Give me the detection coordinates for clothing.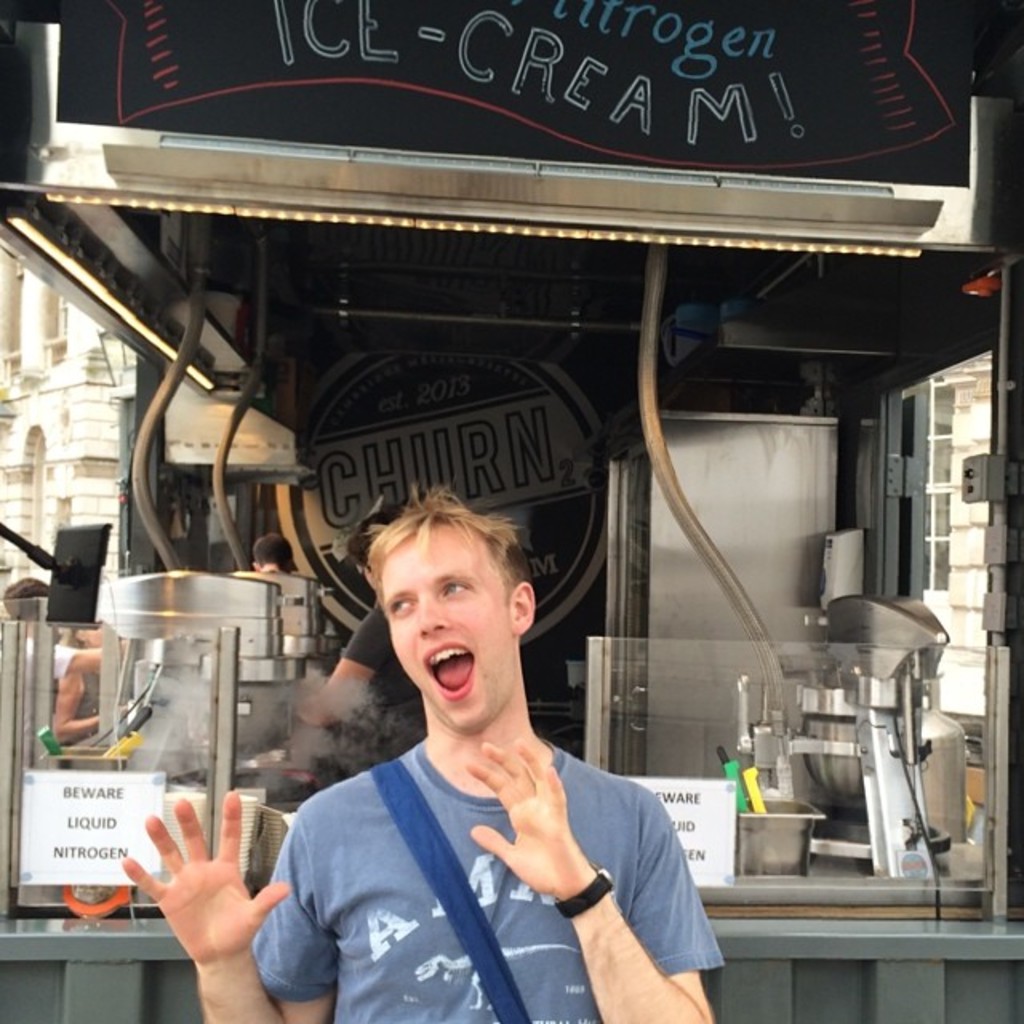
<box>26,627,88,688</box>.
